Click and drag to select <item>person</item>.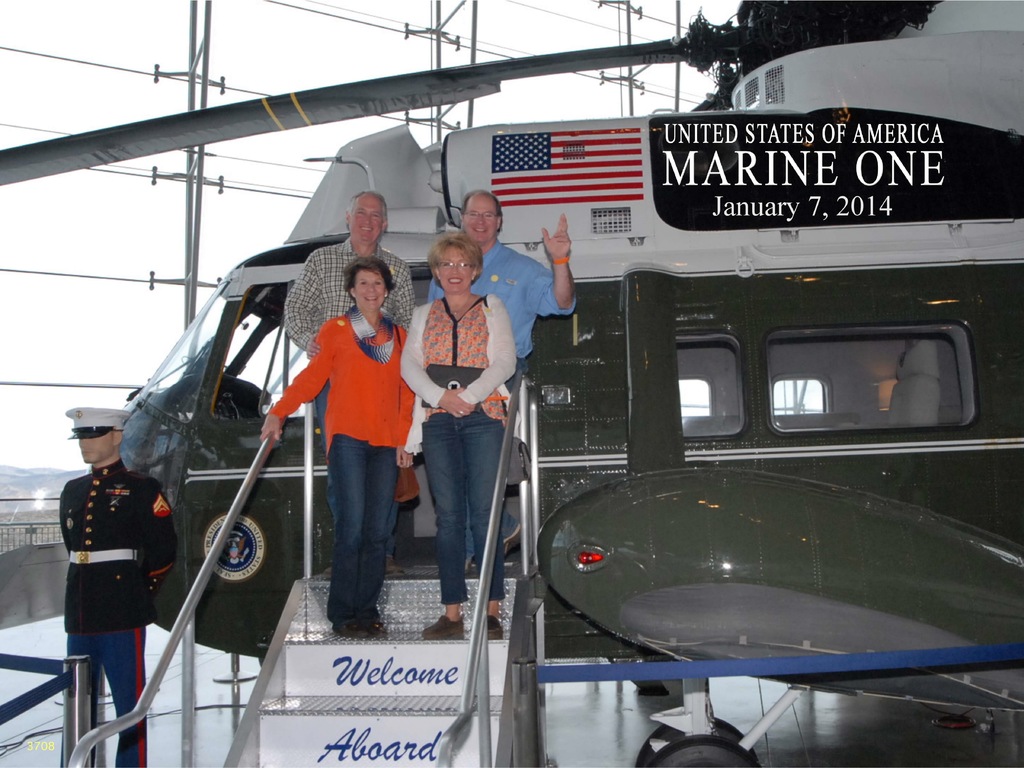
Selection: crop(281, 187, 417, 568).
